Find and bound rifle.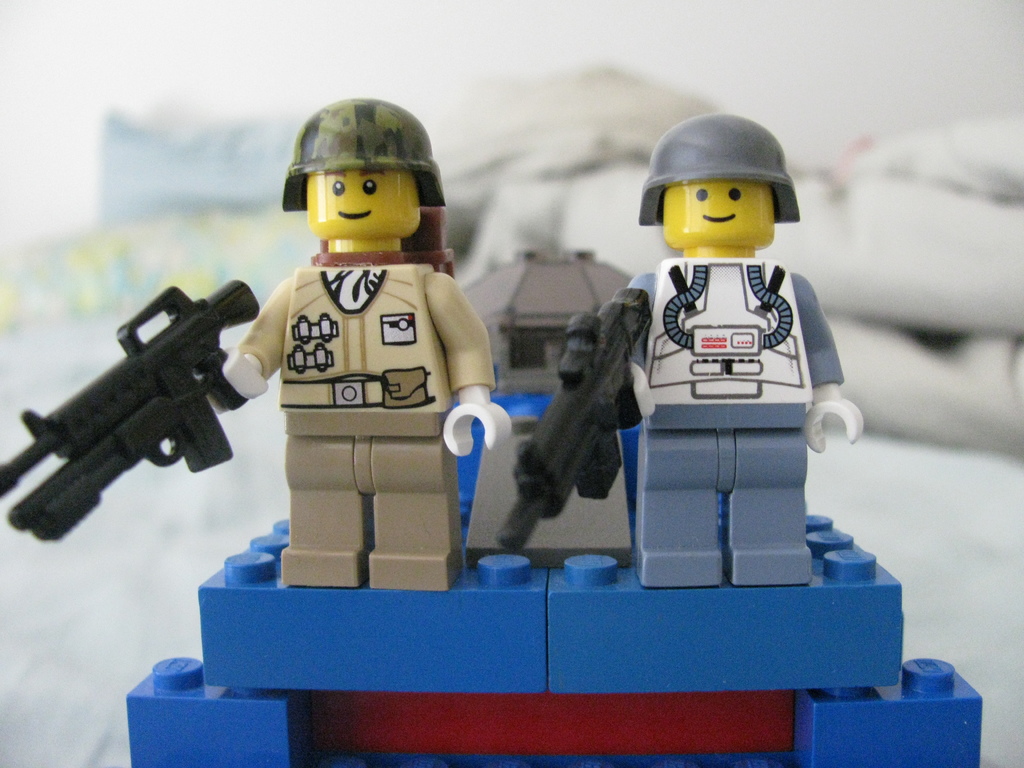
Bound: 492:282:654:554.
